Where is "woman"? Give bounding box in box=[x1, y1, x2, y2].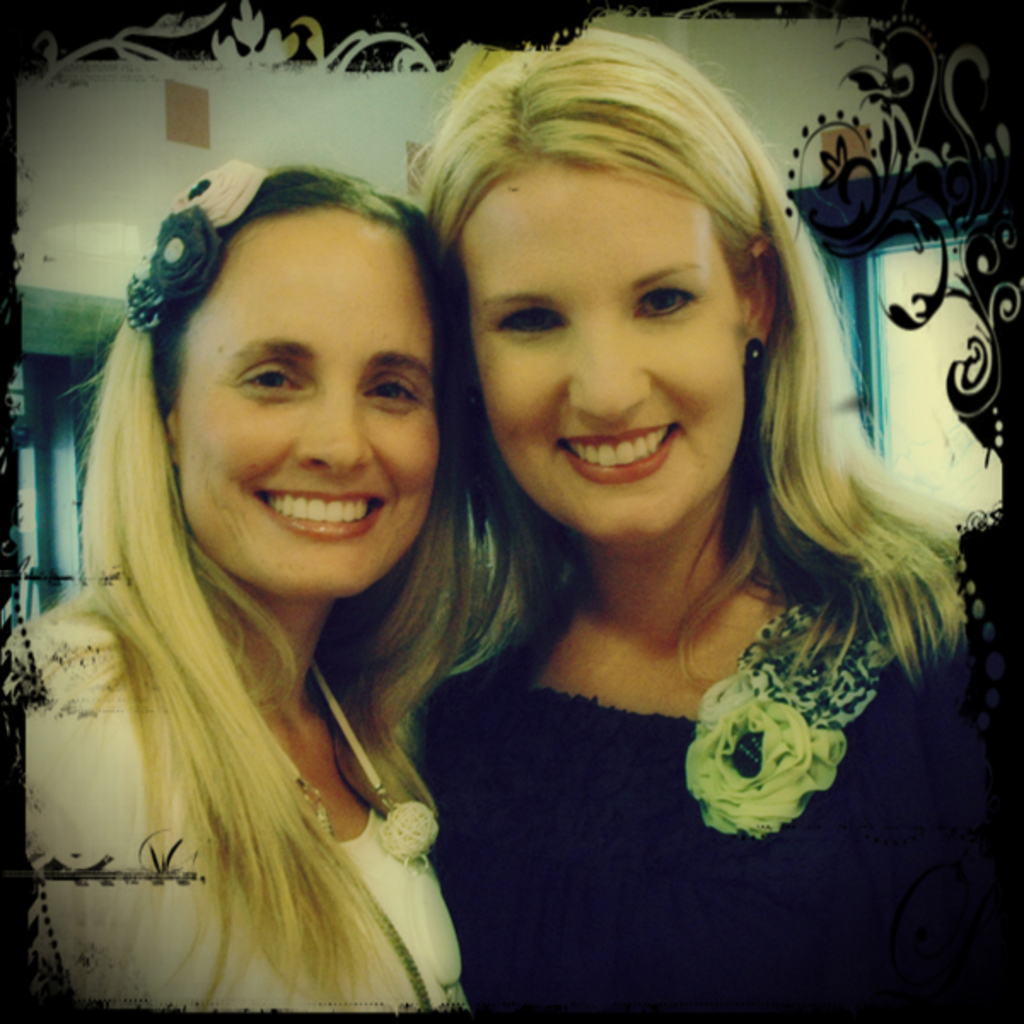
box=[10, 166, 515, 1017].
